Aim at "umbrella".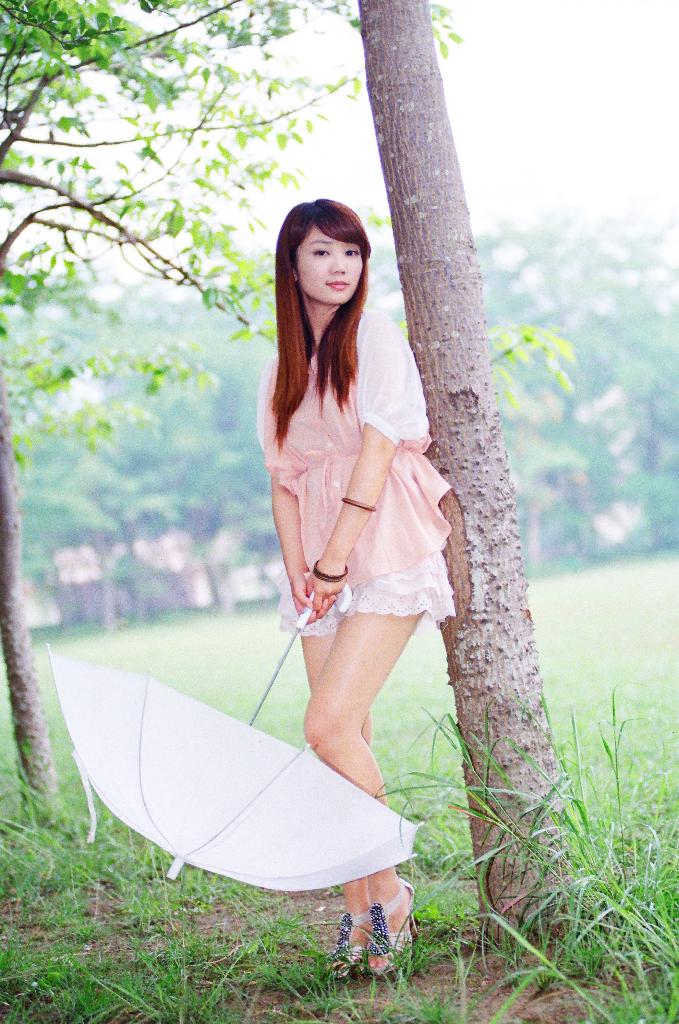
Aimed at <bbox>45, 584, 424, 893</bbox>.
